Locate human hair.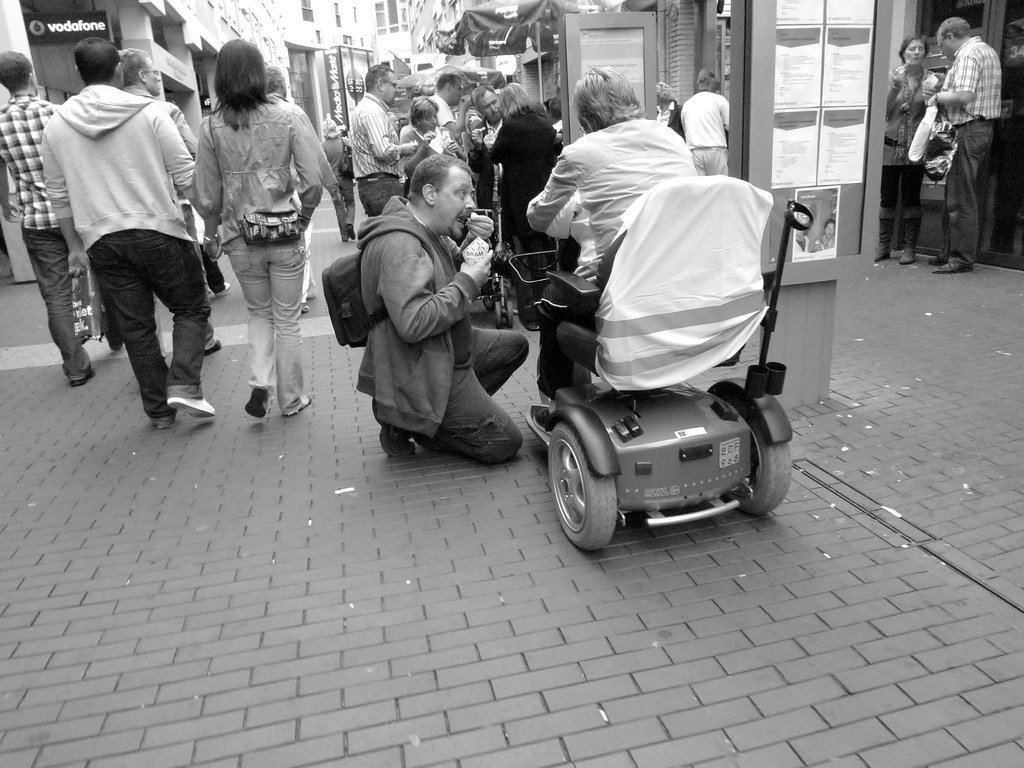
Bounding box: select_region(541, 99, 553, 110).
